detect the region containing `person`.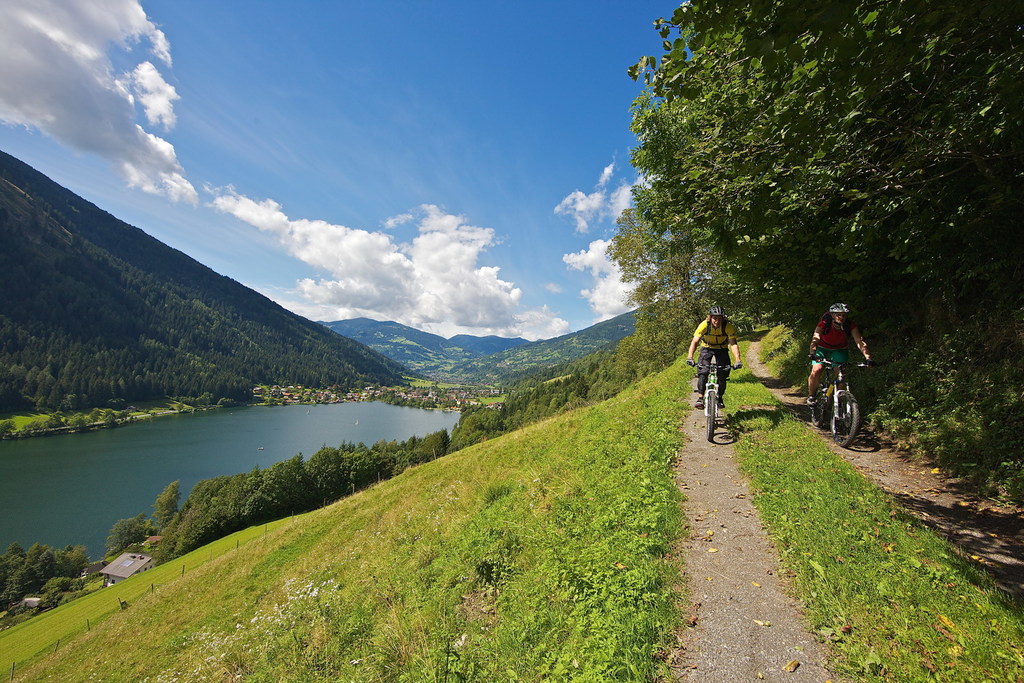
box(805, 300, 873, 411).
